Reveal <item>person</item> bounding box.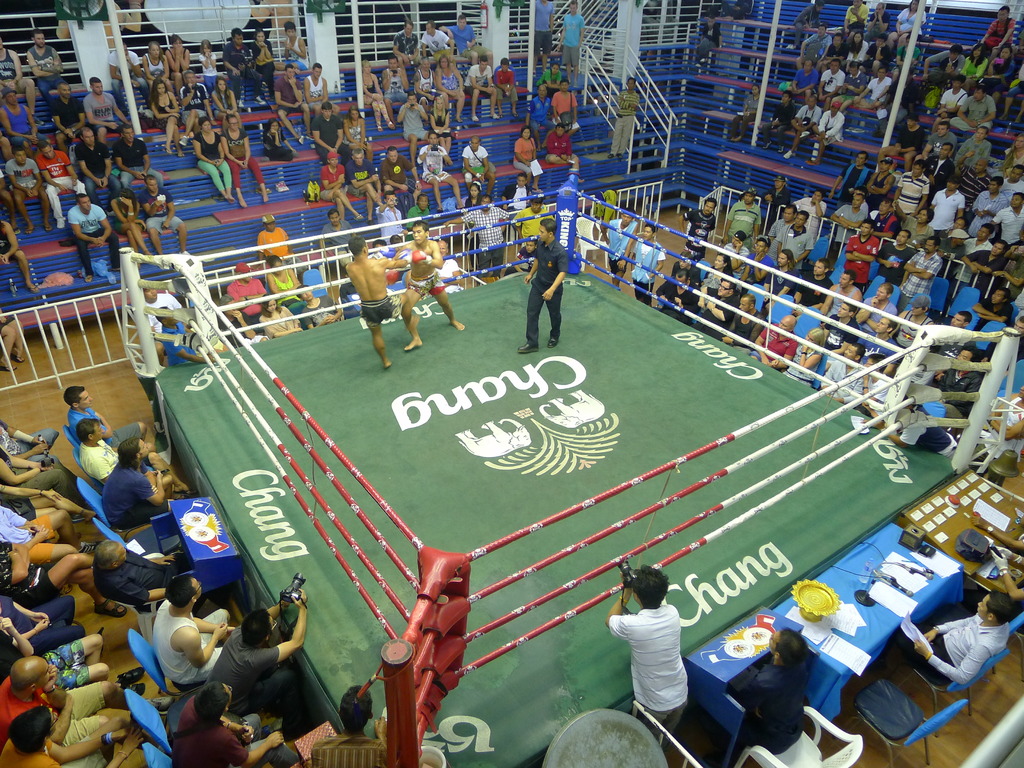
Revealed: bbox(68, 196, 130, 287).
